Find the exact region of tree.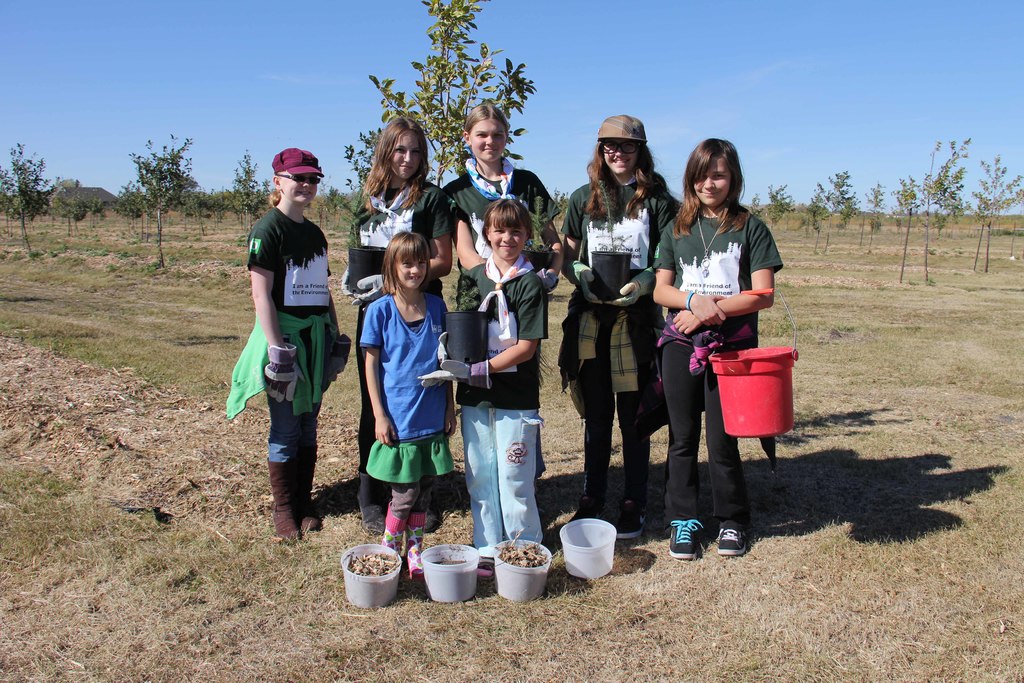
Exact region: (0, 133, 51, 259).
